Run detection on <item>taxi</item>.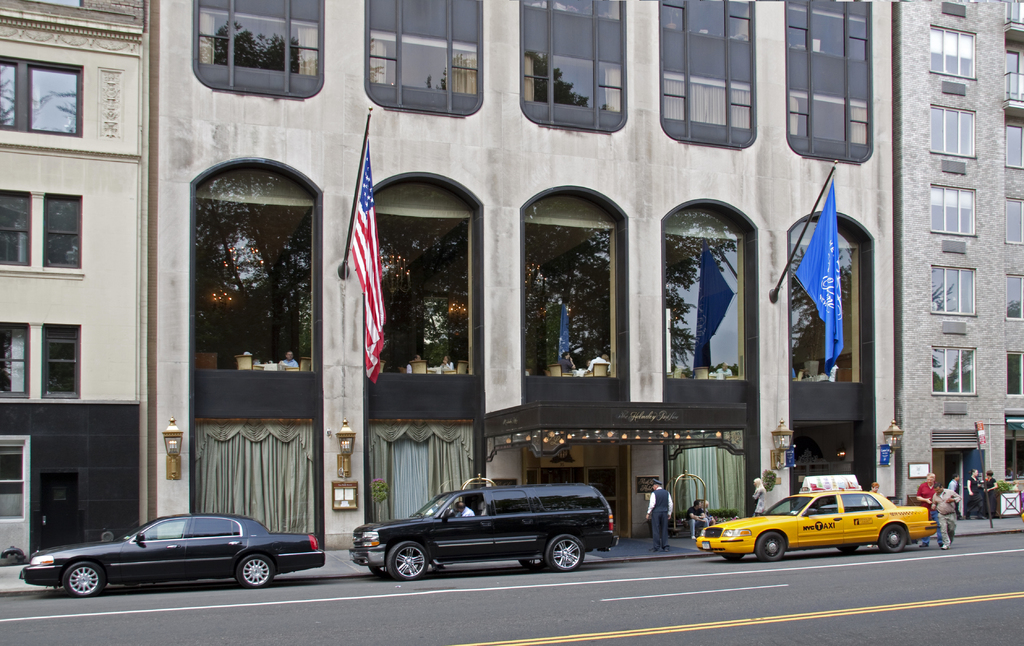
Result: 695, 480, 934, 562.
